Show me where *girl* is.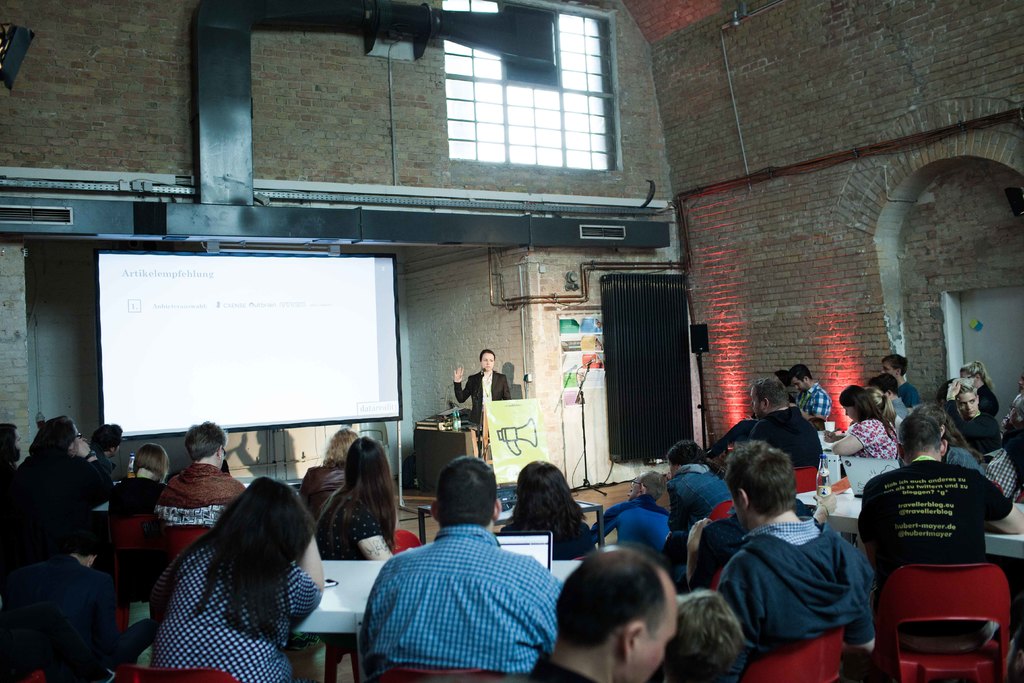
*girl* is at l=952, t=381, r=1020, b=499.
